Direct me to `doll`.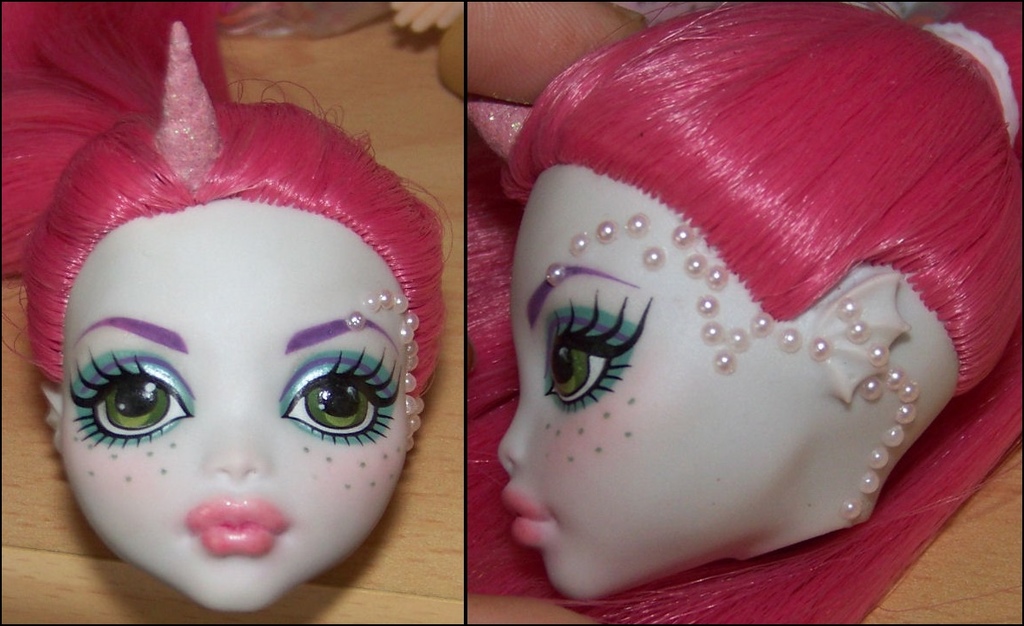
Direction: (24, 42, 444, 625).
